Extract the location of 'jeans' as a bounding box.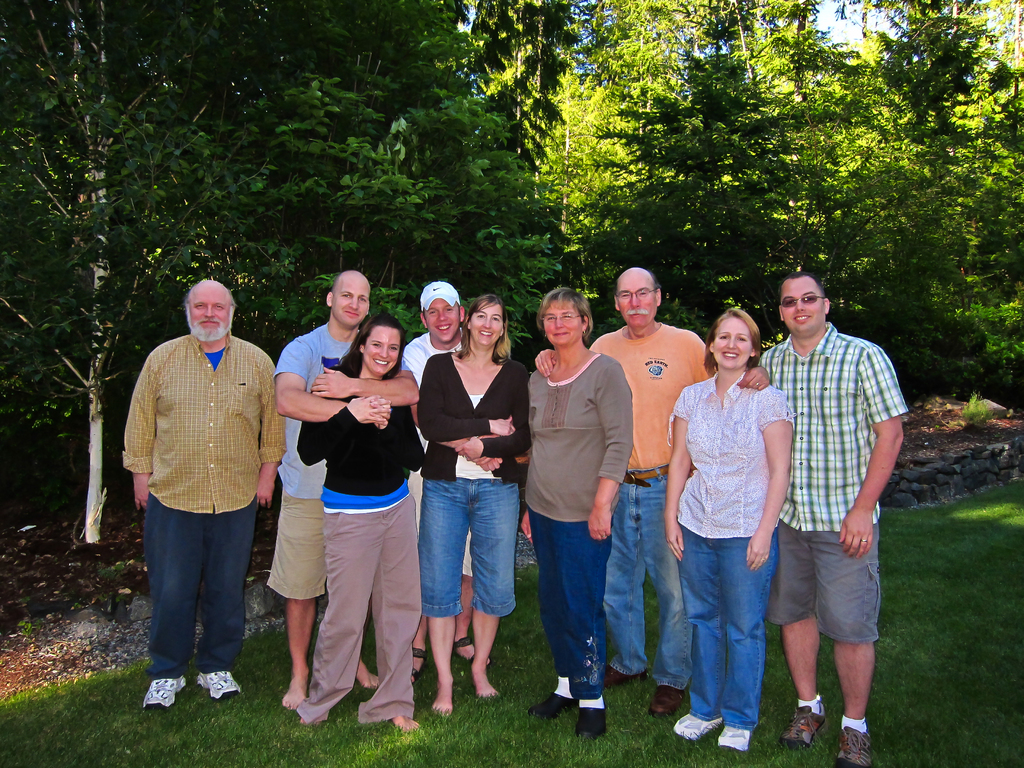
left=595, top=472, right=695, bottom=694.
